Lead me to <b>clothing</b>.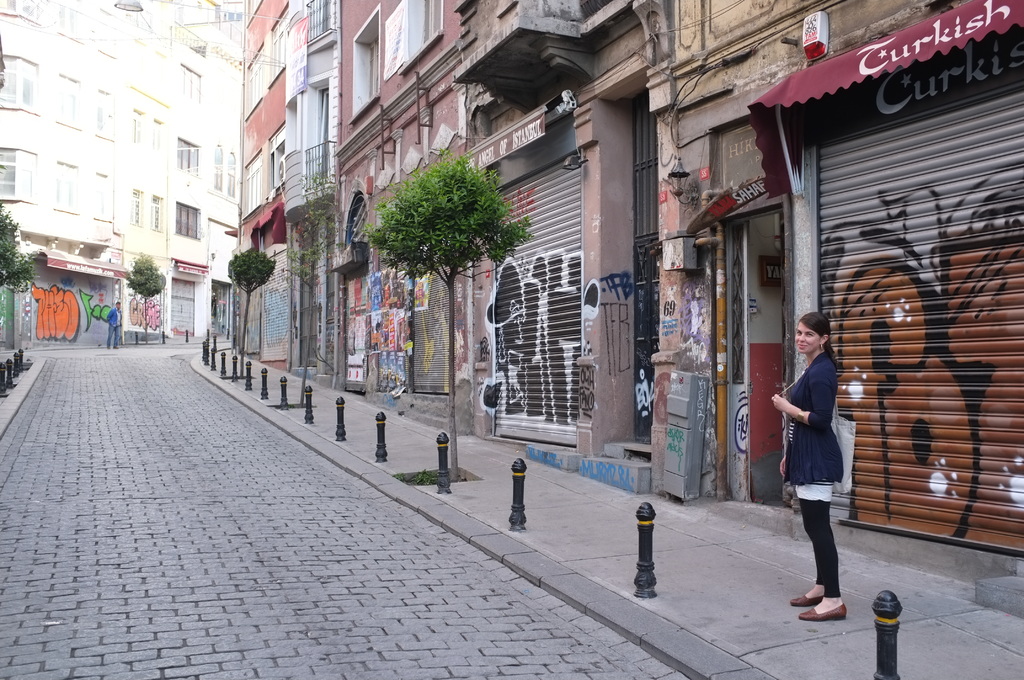
Lead to left=778, top=349, right=843, bottom=481.
